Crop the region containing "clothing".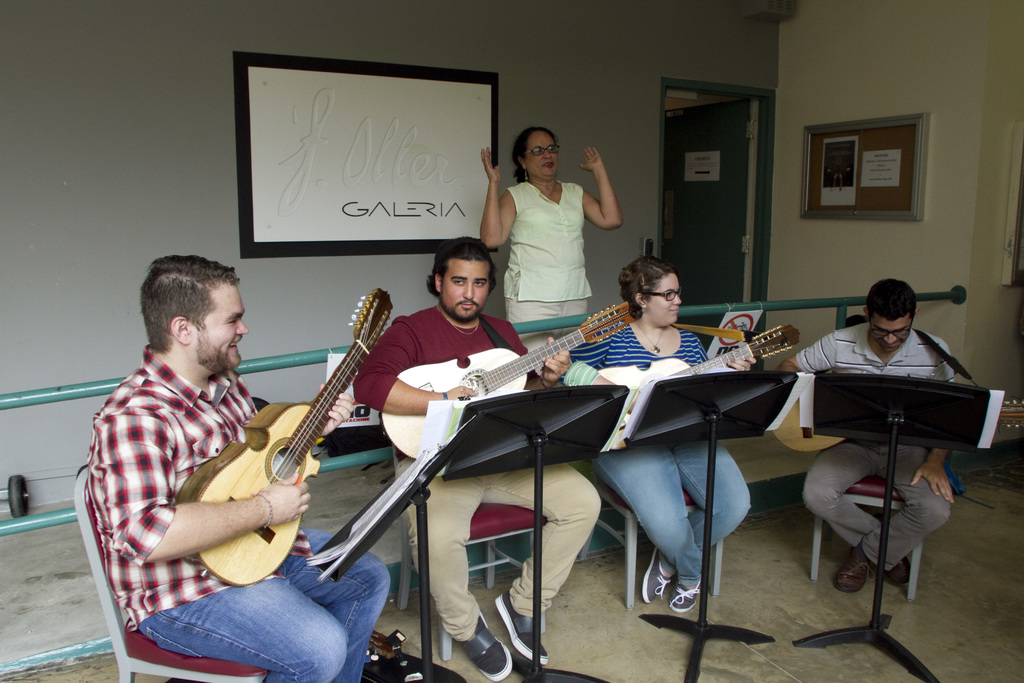
Crop region: 88:340:392:682.
